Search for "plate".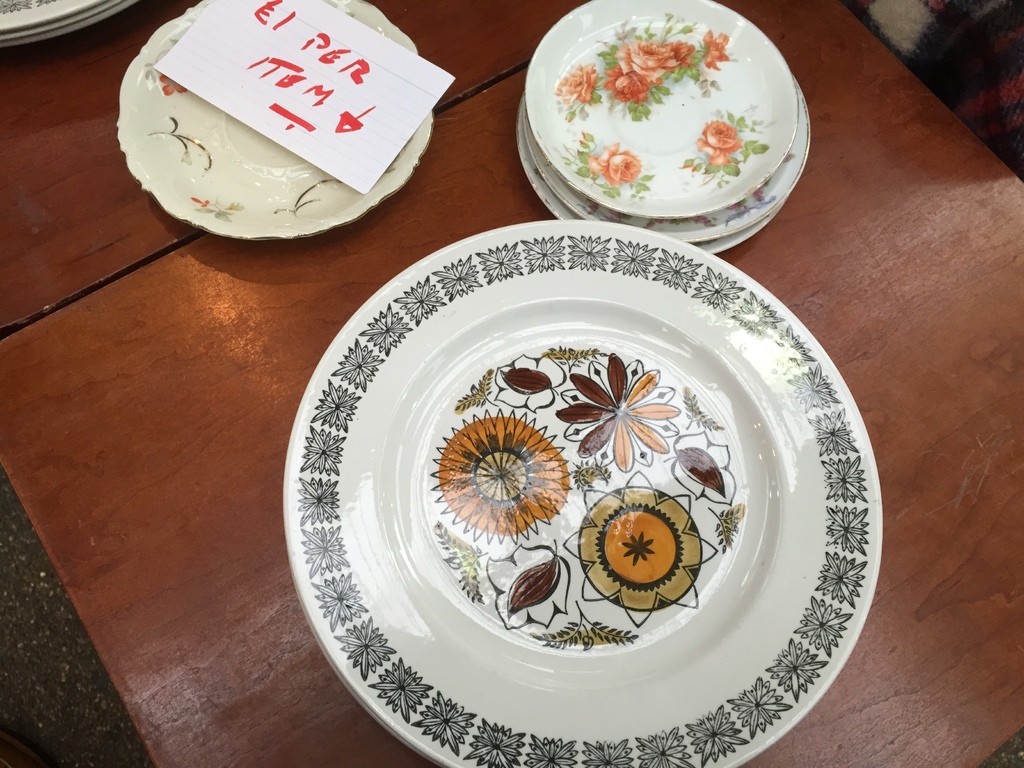
Found at l=0, t=0, r=109, b=29.
